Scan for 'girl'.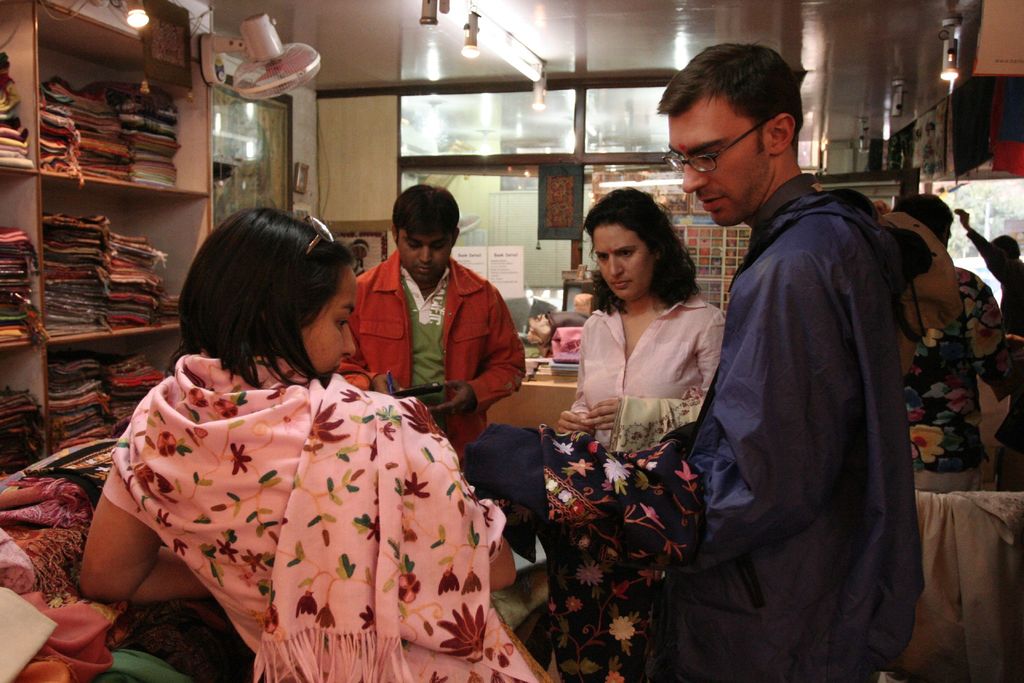
Scan result: [left=70, top=205, right=558, bottom=682].
